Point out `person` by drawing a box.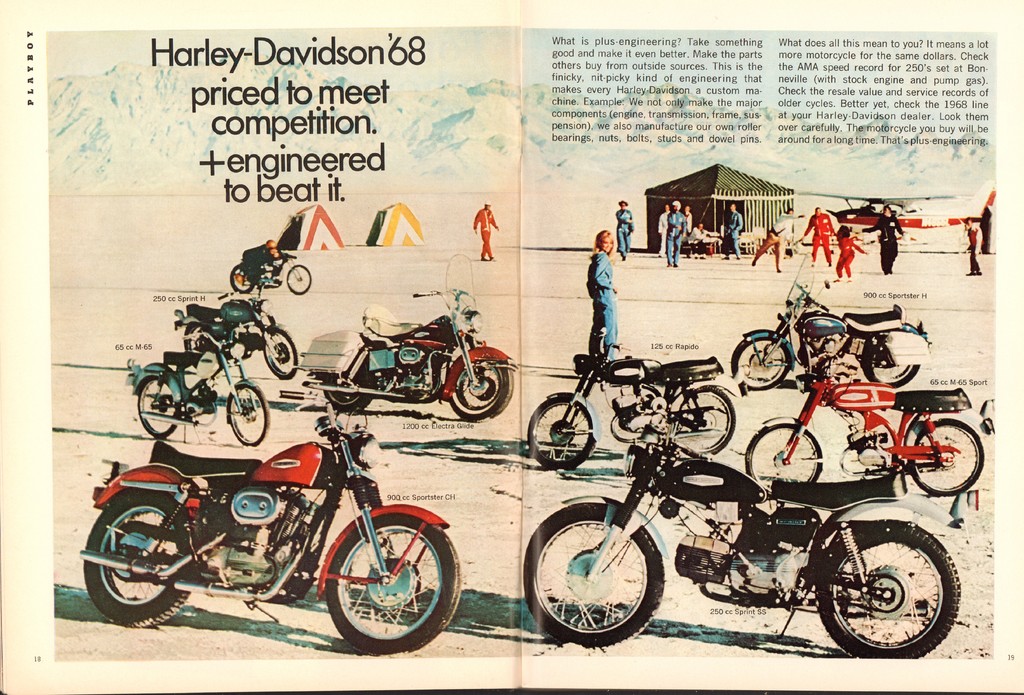
box=[658, 203, 671, 263].
